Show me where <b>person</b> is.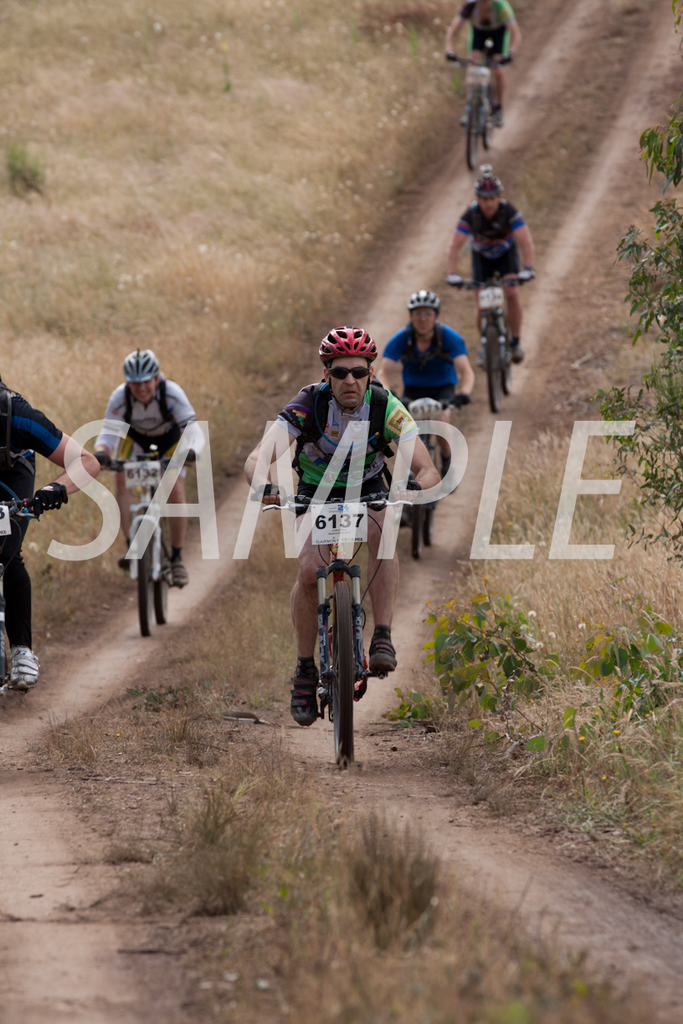
<b>person</b> is at bbox=[360, 294, 468, 485].
